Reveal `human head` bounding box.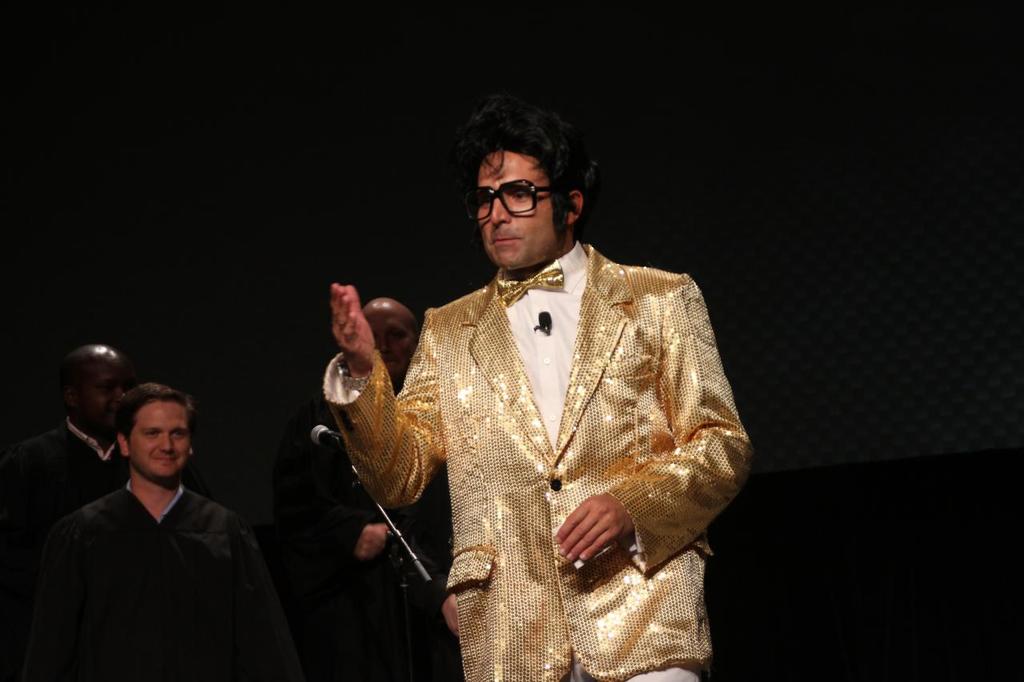
Revealed: region(470, 104, 586, 277).
